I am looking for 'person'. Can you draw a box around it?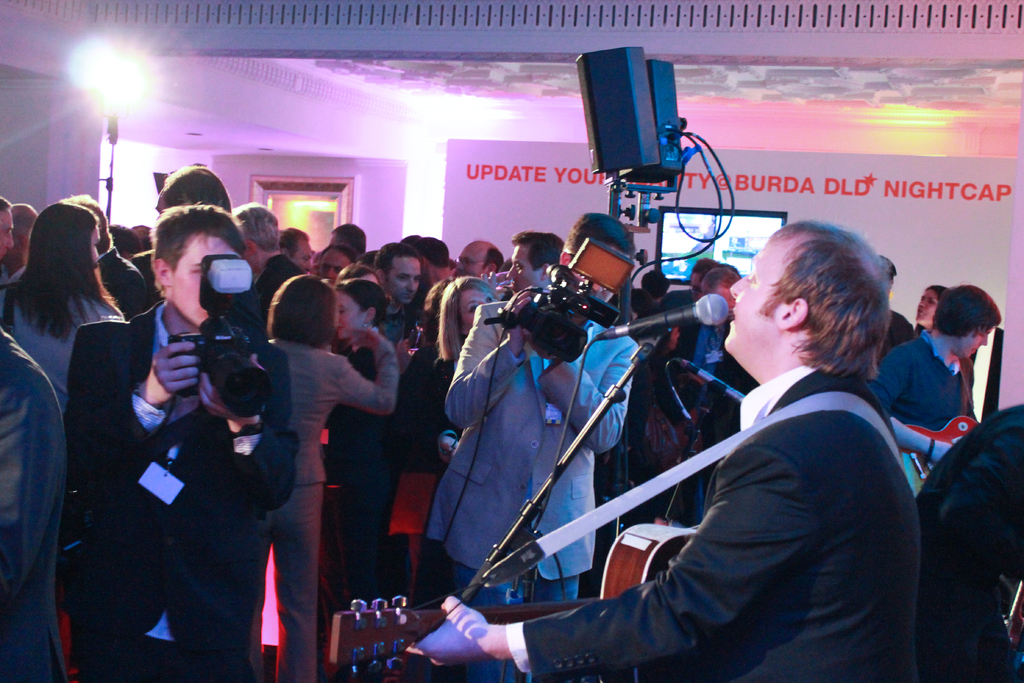
Sure, the bounding box is (x1=335, y1=285, x2=402, y2=614).
